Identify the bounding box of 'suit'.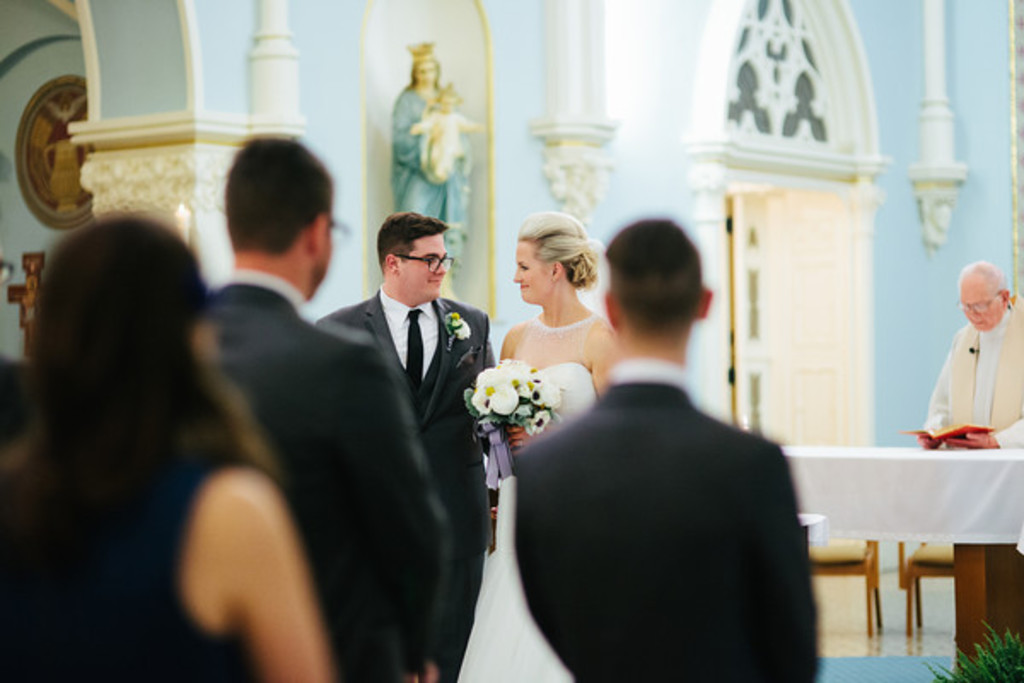
<region>311, 287, 493, 680</region>.
